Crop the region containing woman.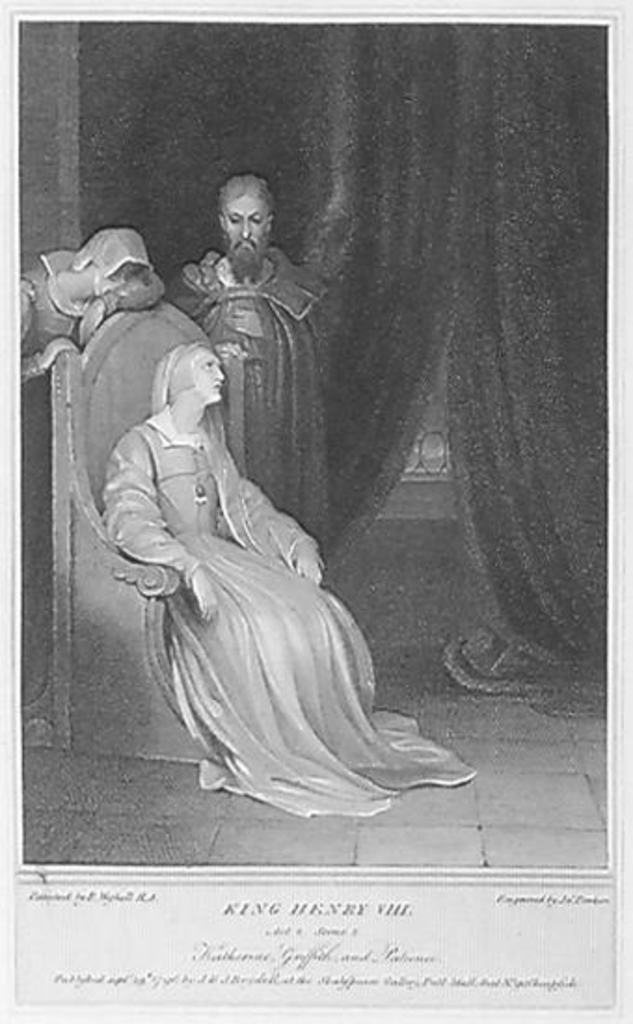
Crop region: 80,337,438,851.
